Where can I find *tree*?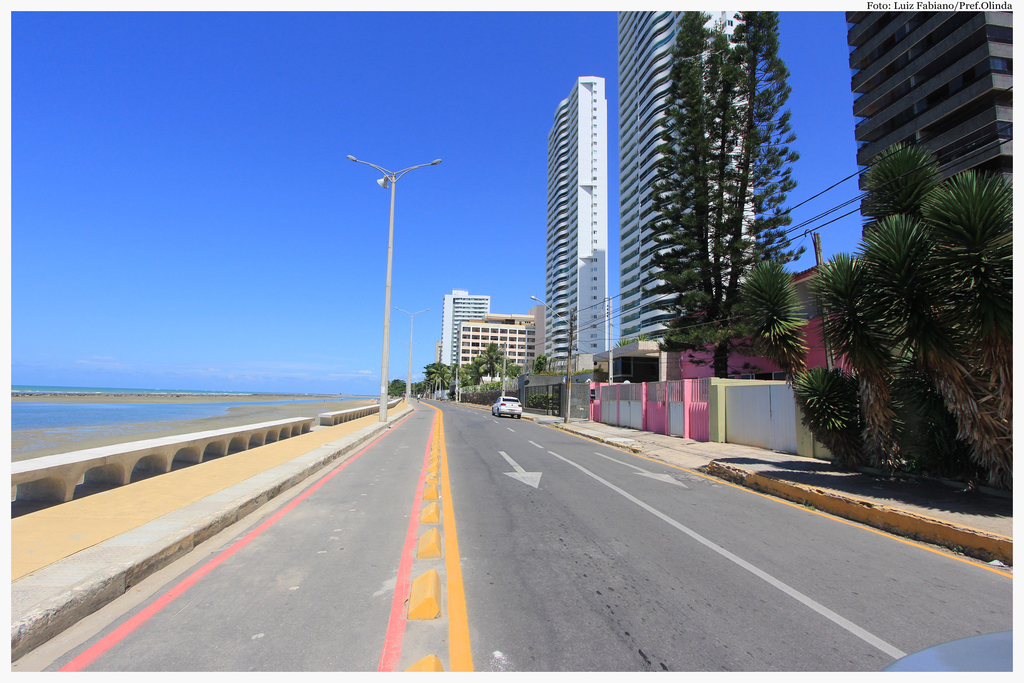
You can find it at [740,261,804,375].
